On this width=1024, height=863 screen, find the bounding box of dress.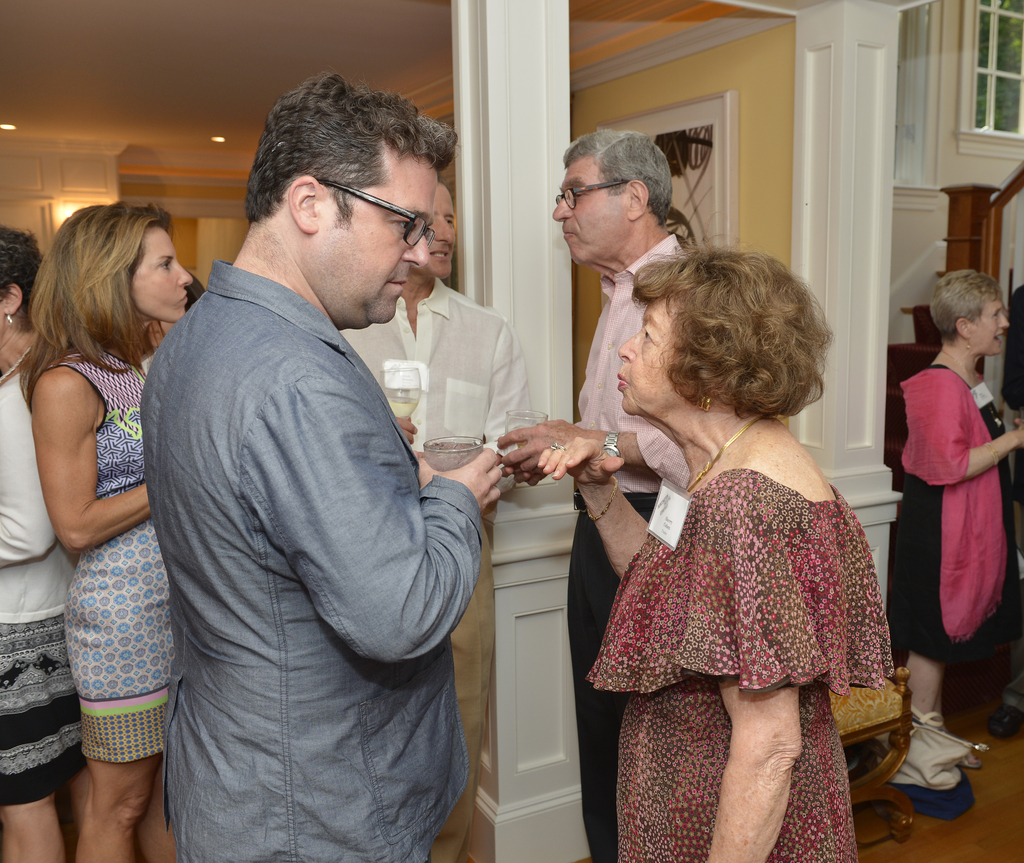
Bounding box: (x1=582, y1=468, x2=902, y2=862).
